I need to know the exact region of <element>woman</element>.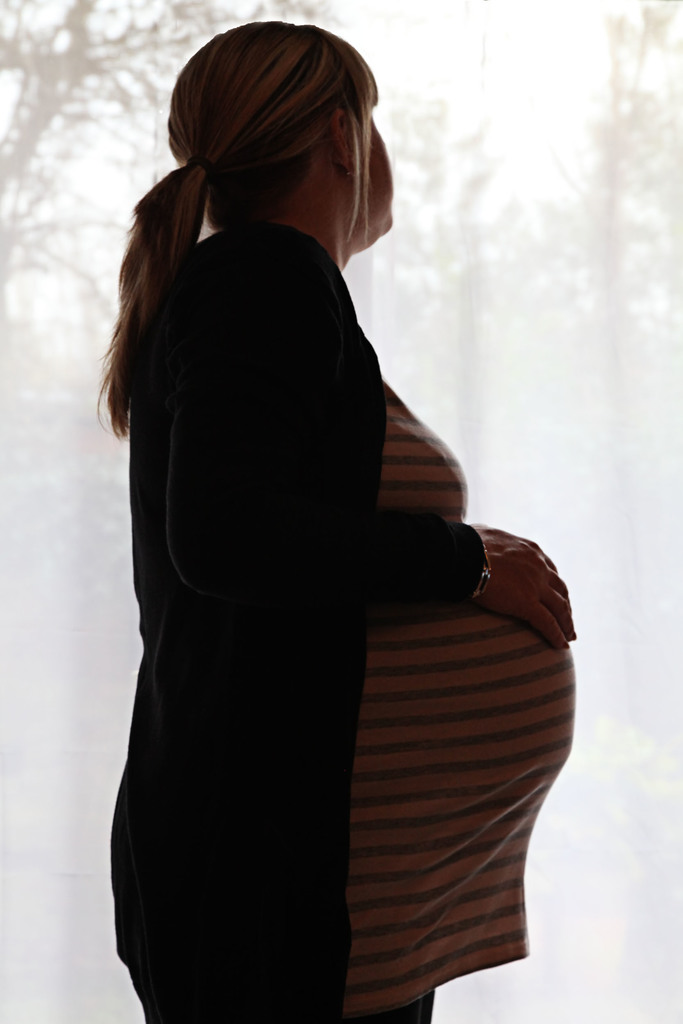
Region: <bbox>63, 36, 557, 988</bbox>.
